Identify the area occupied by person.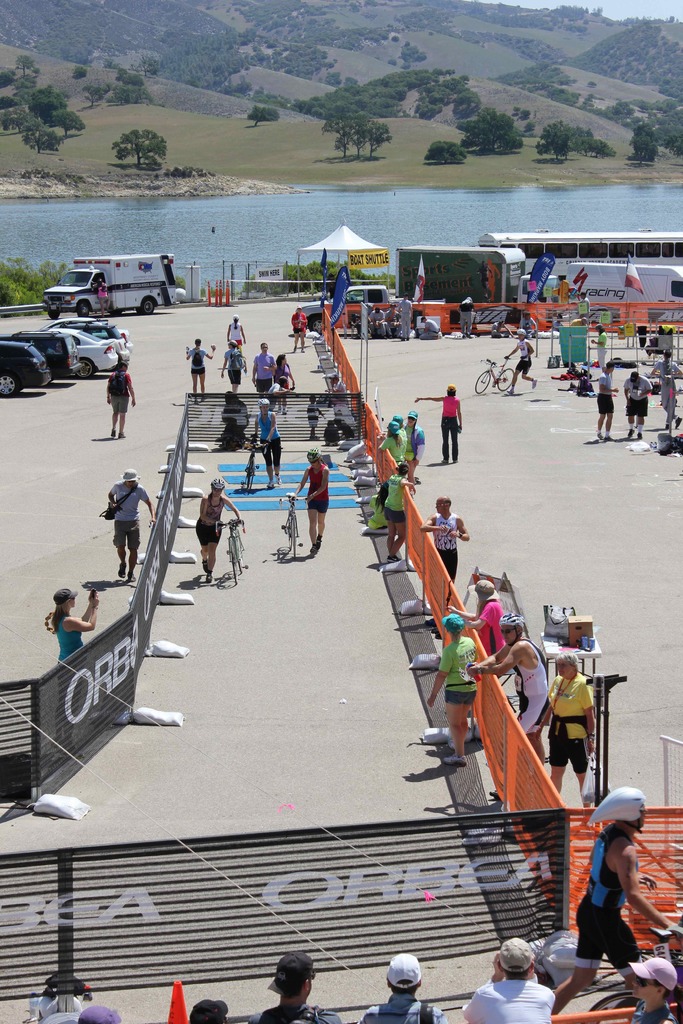
Area: {"left": 243, "top": 391, "right": 283, "bottom": 491}.
